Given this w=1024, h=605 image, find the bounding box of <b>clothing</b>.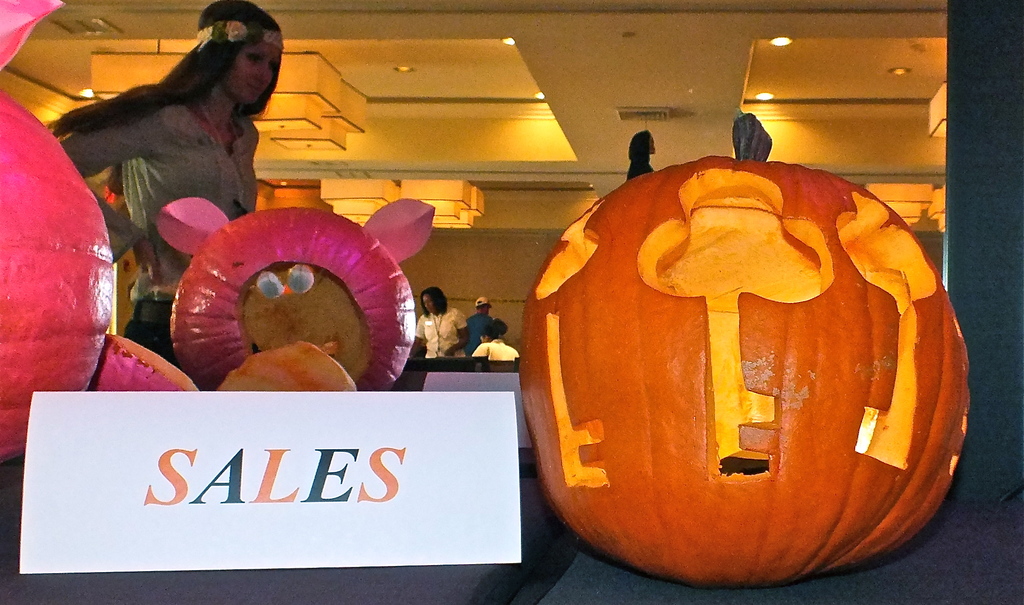
{"x1": 417, "y1": 308, "x2": 465, "y2": 357}.
